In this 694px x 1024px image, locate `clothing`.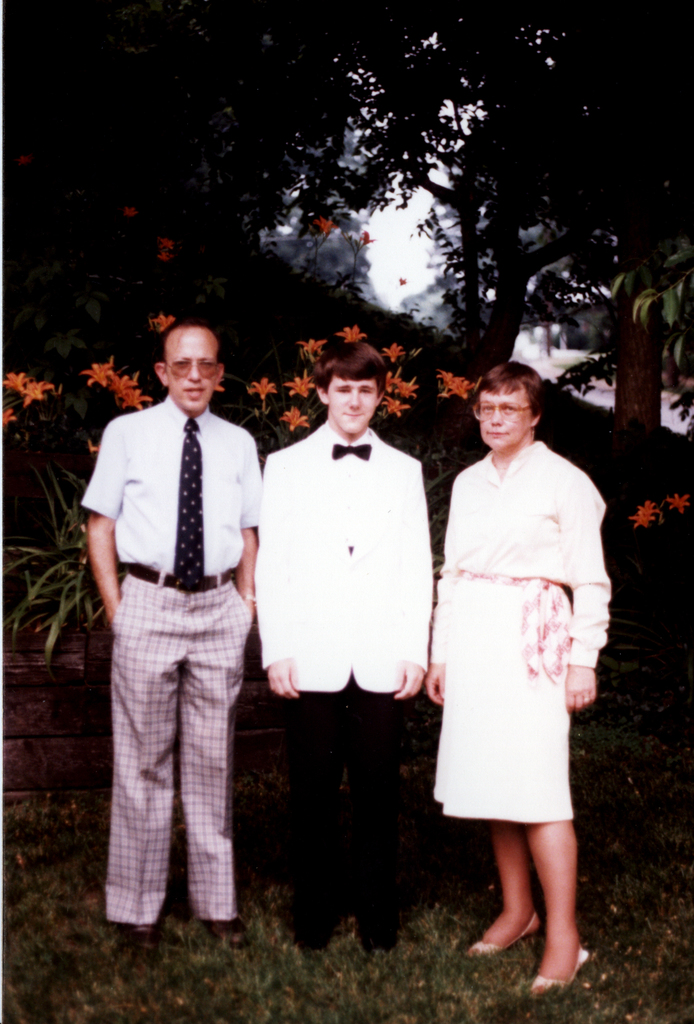
Bounding box: [x1=427, y1=408, x2=614, y2=853].
